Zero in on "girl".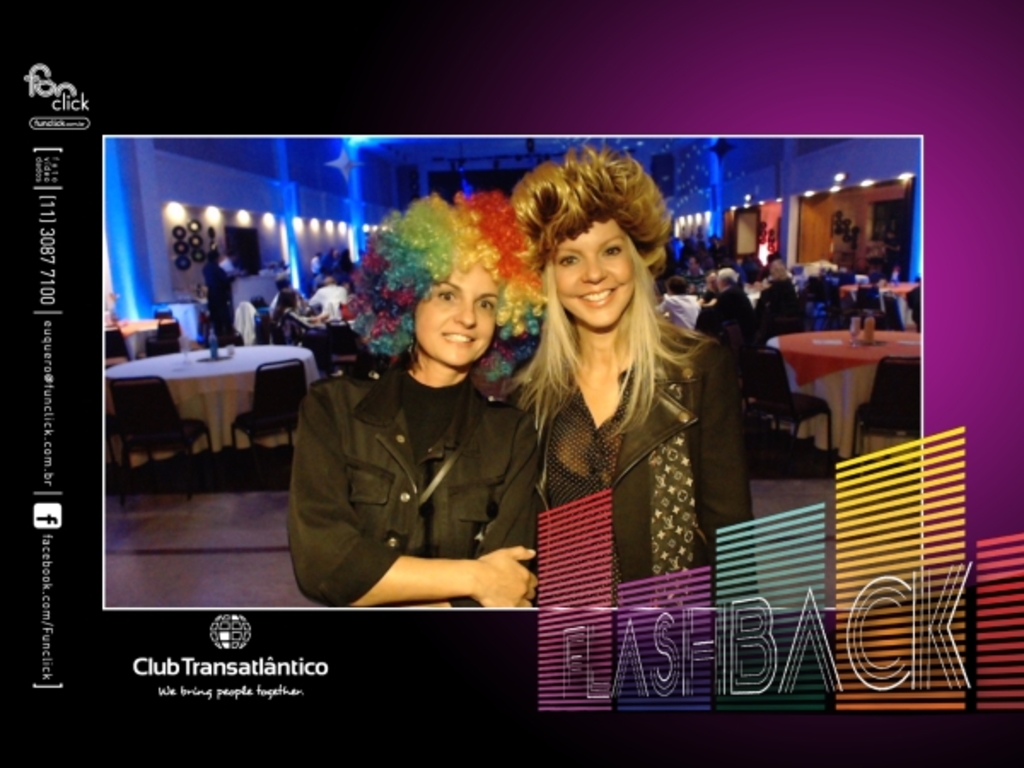
Zeroed in: 282,193,543,613.
